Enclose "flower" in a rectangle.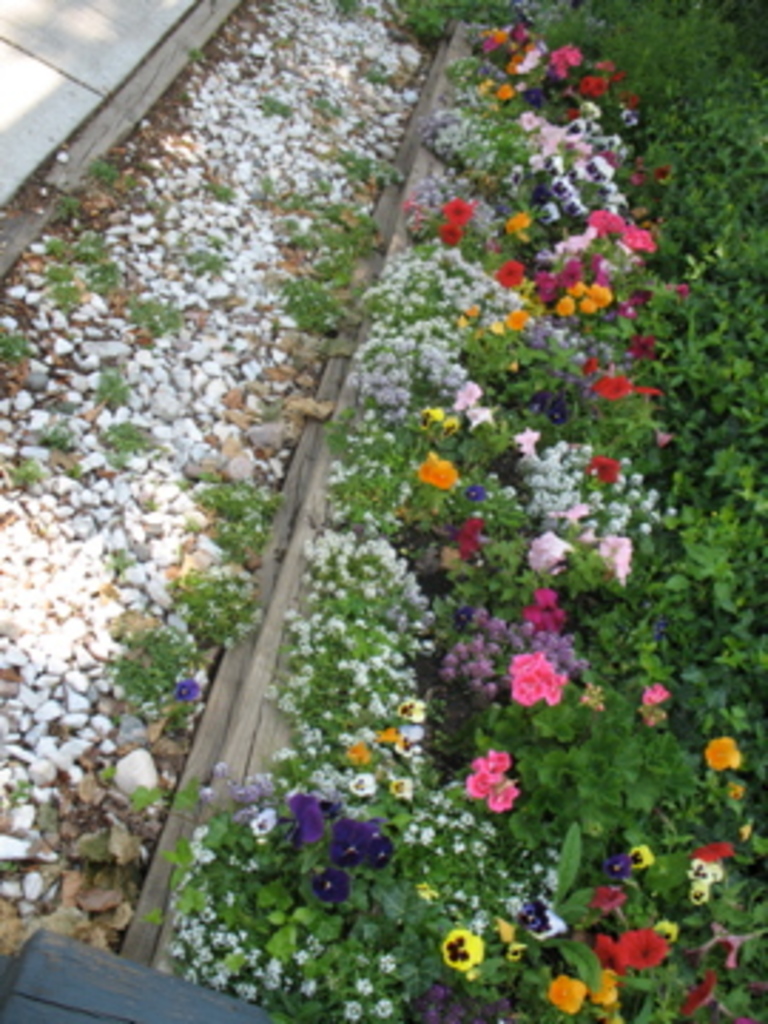
643:680:668:711.
